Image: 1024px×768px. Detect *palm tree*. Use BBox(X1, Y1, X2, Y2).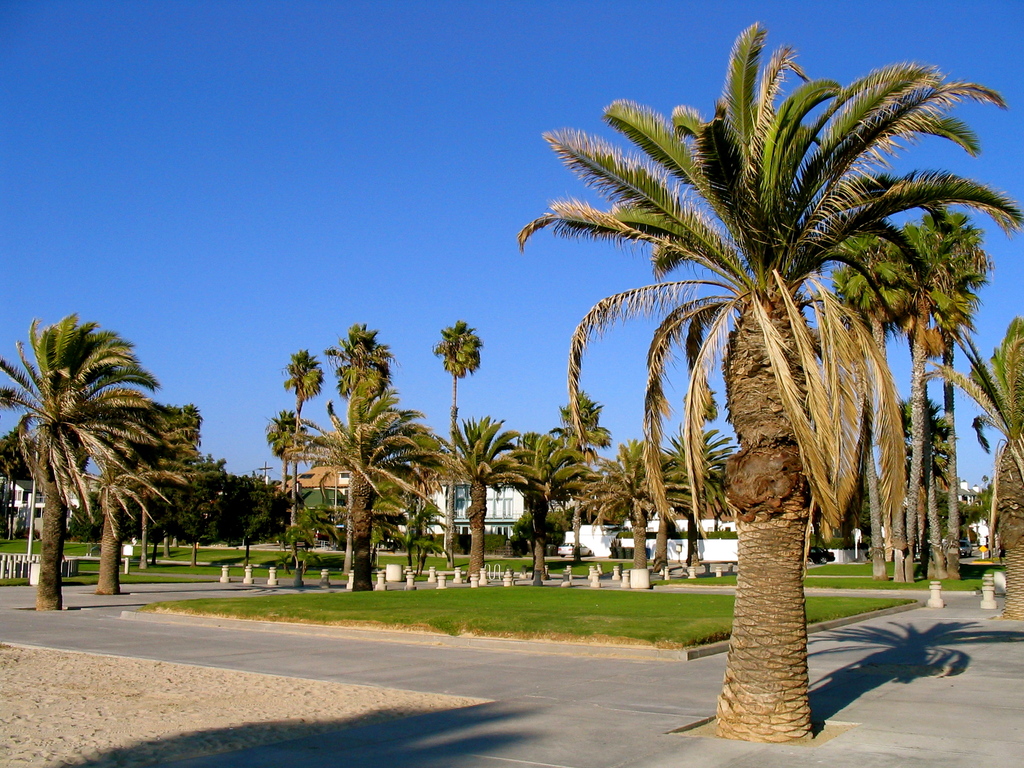
BBox(552, 67, 994, 708).
